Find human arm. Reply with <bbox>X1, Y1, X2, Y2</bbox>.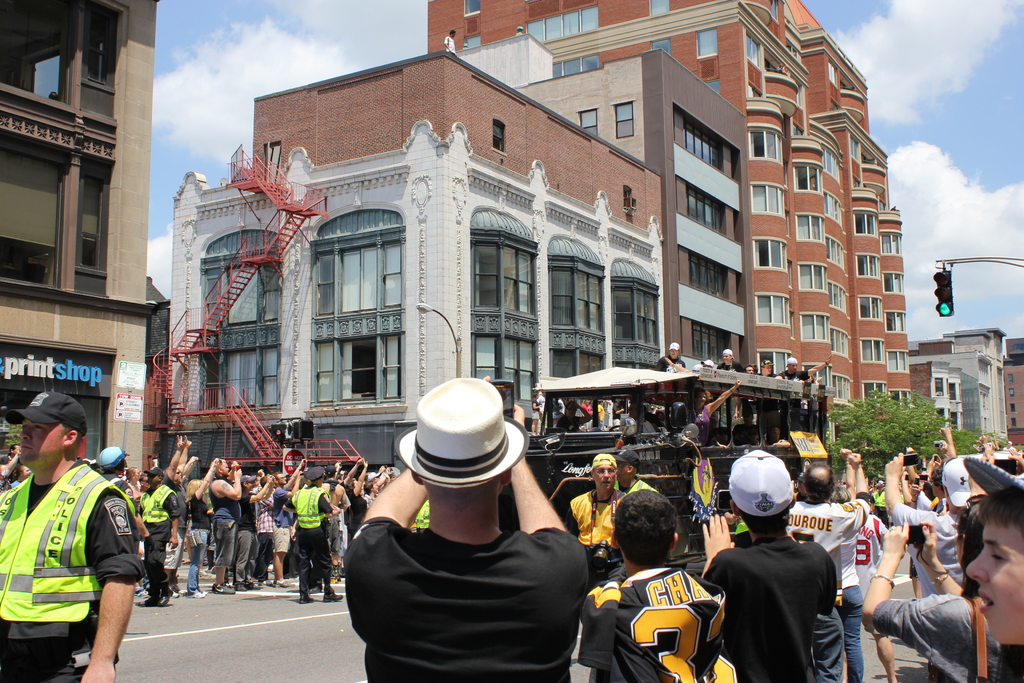
<bbox>874, 453, 934, 527</bbox>.
